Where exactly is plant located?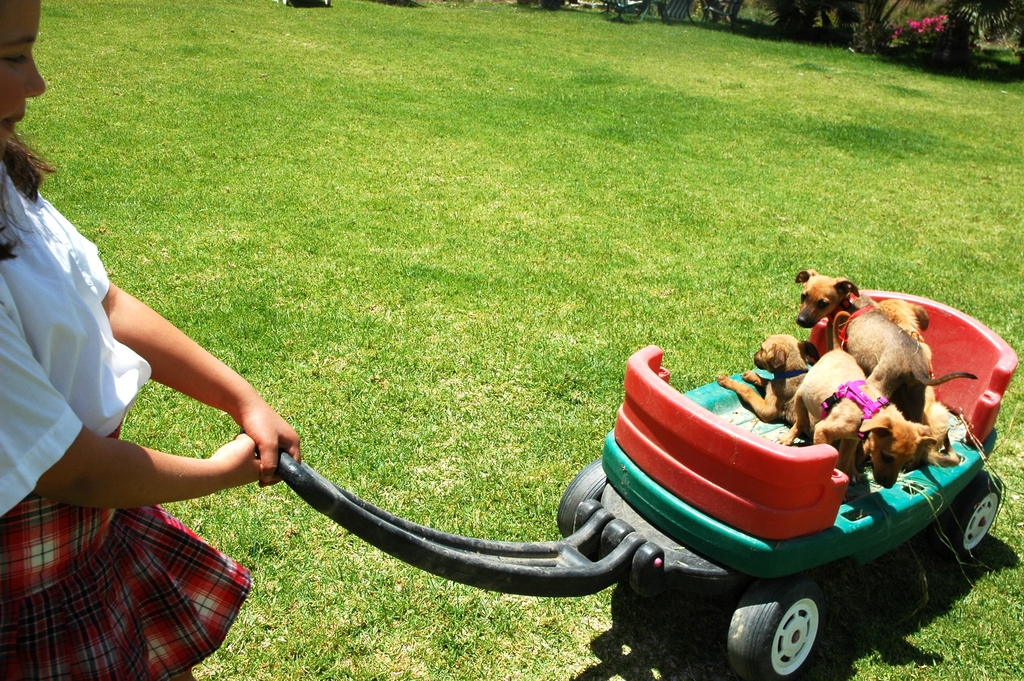
Its bounding box is [left=873, top=4, right=983, bottom=92].
